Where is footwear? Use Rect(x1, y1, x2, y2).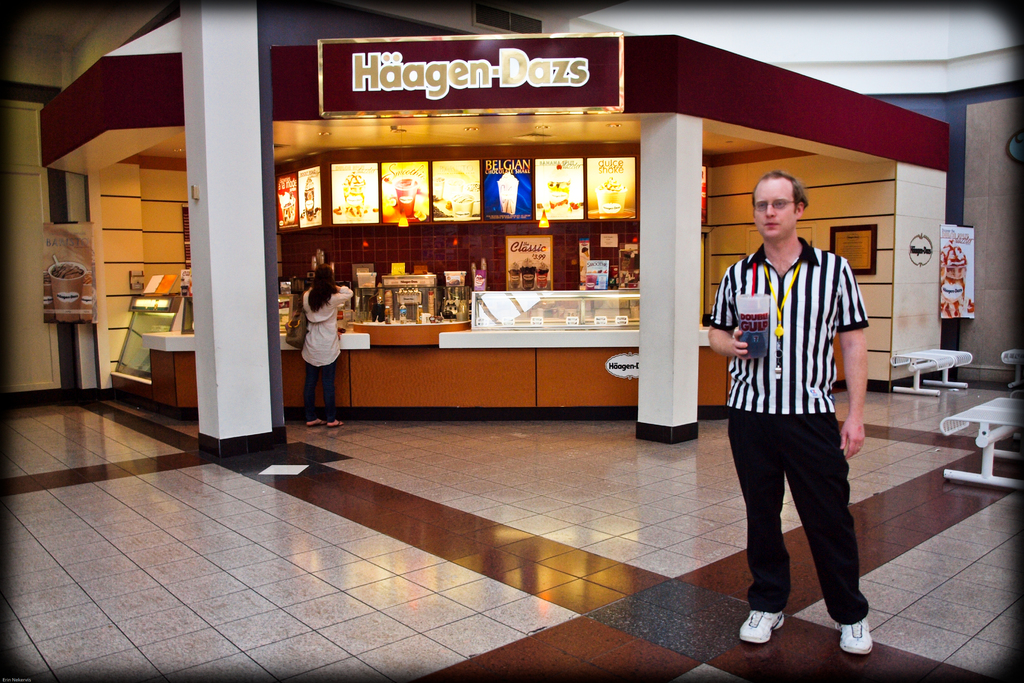
Rect(323, 416, 347, 425).
